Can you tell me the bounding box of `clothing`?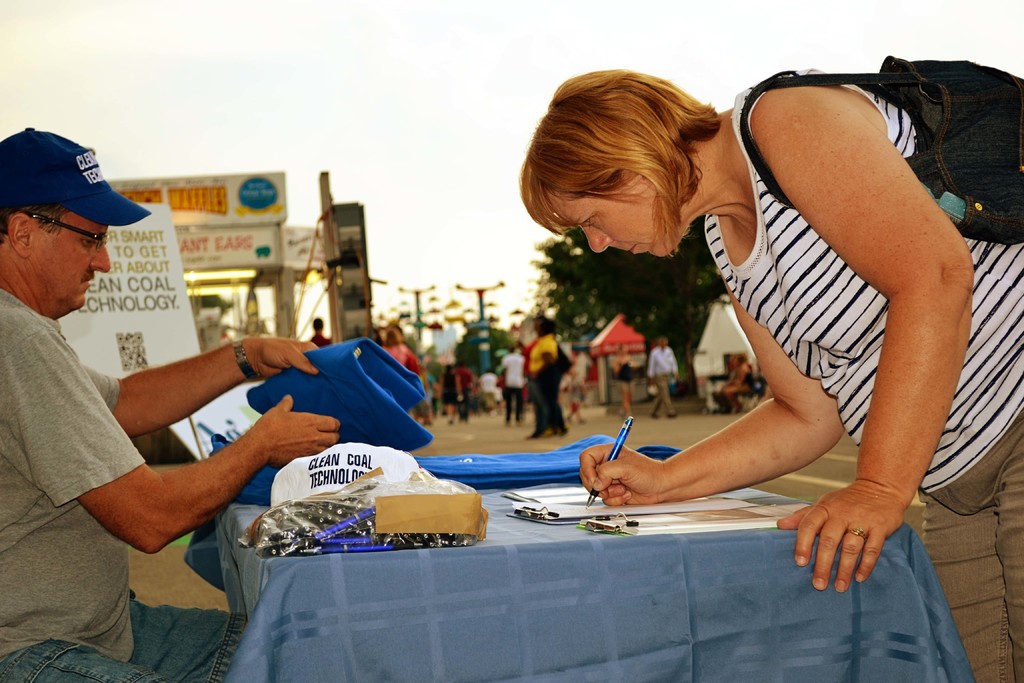
<box>498,353,530,427</box>.
